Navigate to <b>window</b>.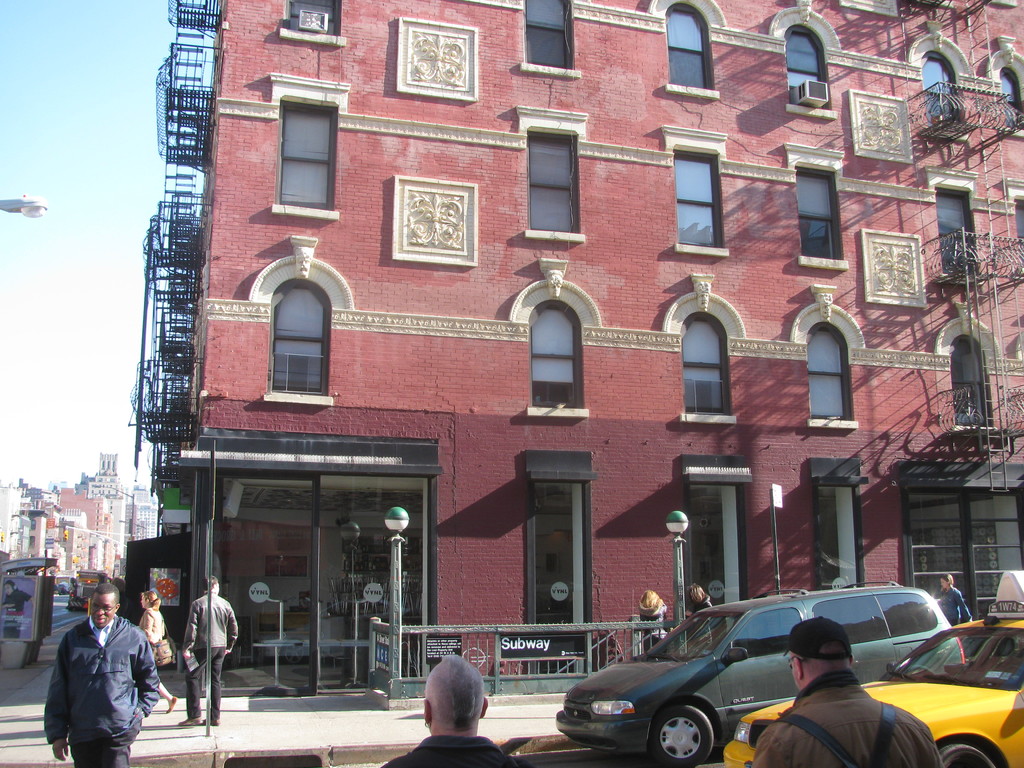
Navigation target: <bbox>920, 52, 966, 137</bbox>.
